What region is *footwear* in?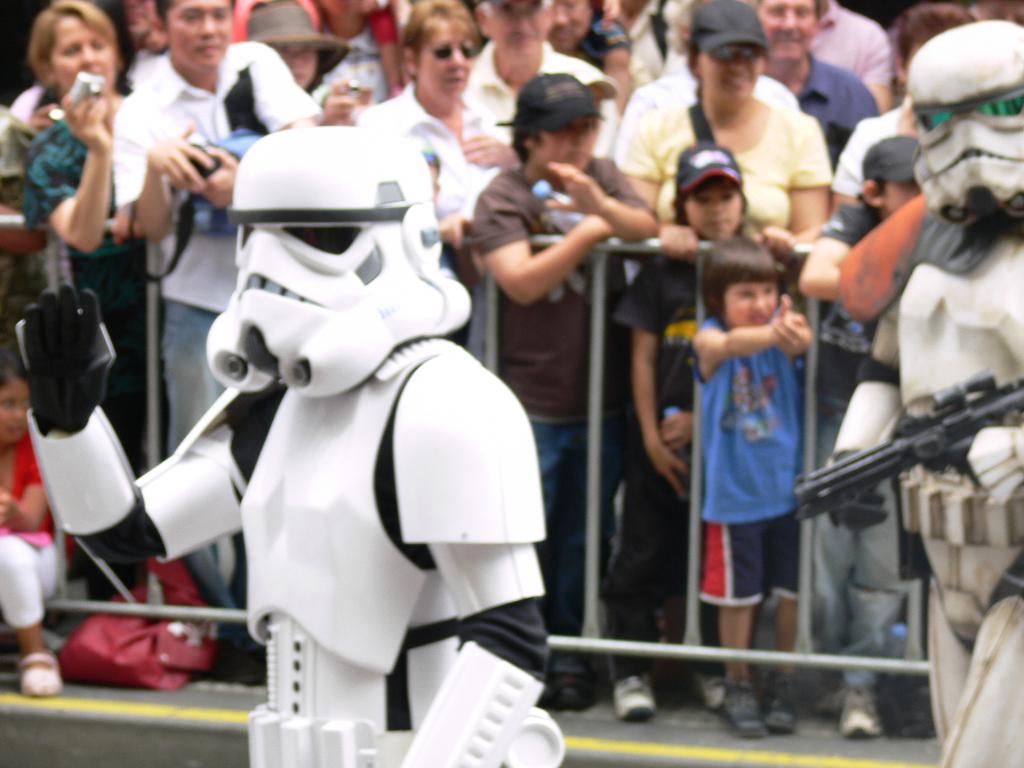
(837, 684, 888, 735).
